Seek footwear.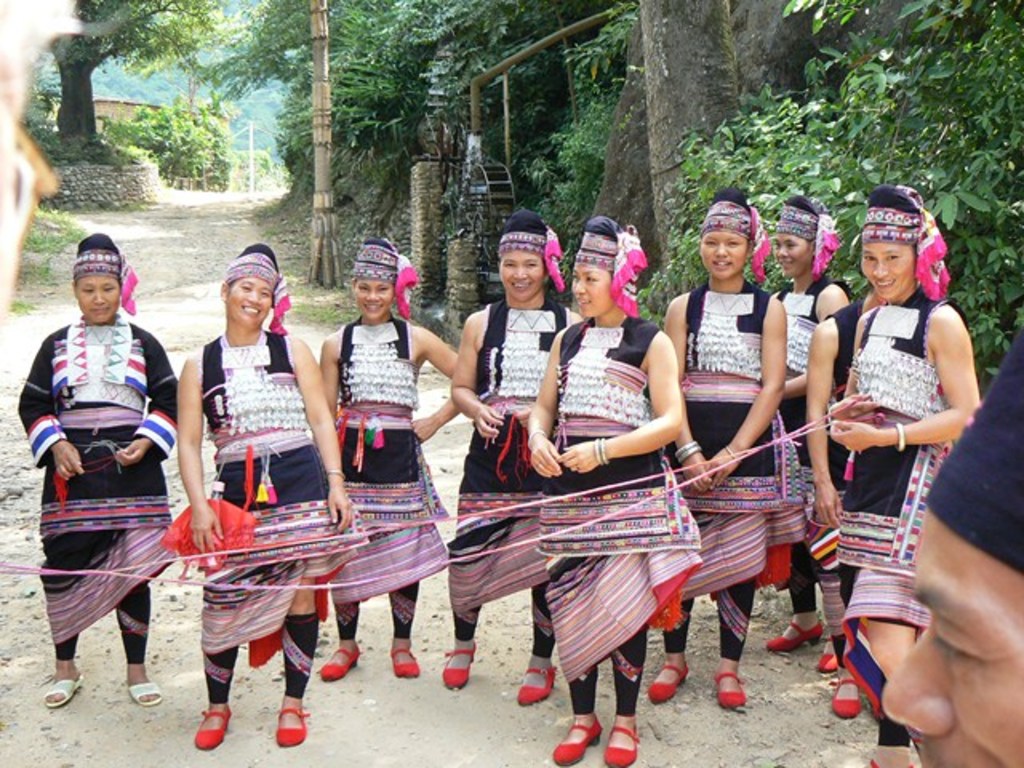
x1=552, y1=717, x2=600, y2=766.
